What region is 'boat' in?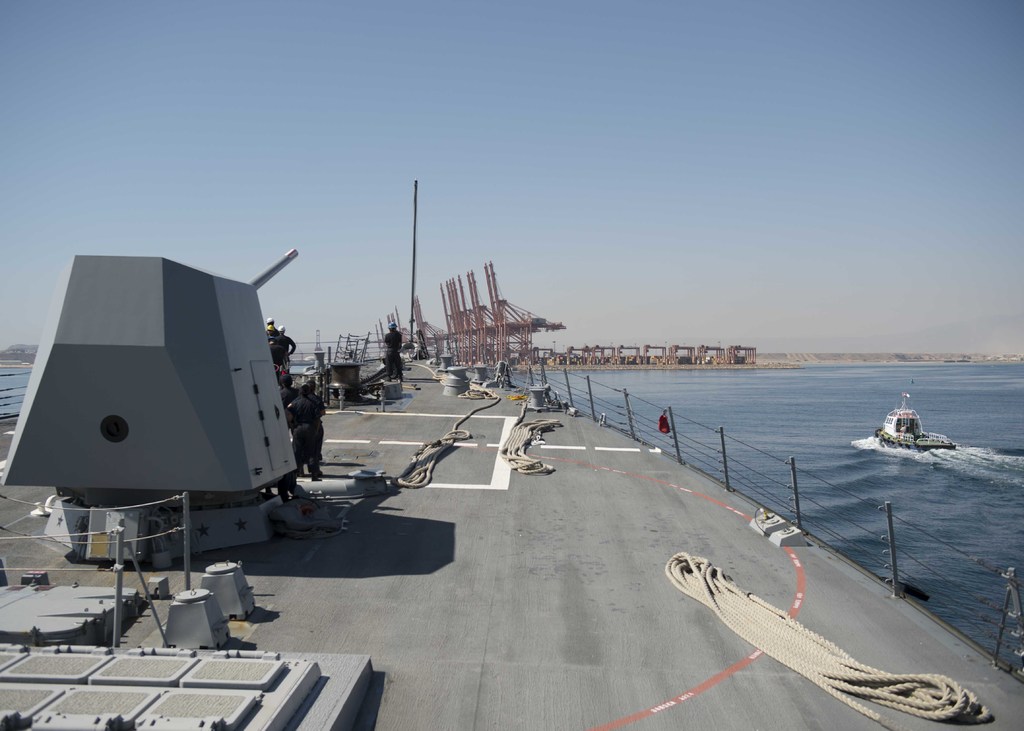
[left=0, top=176, right=1023, bottom=730].
